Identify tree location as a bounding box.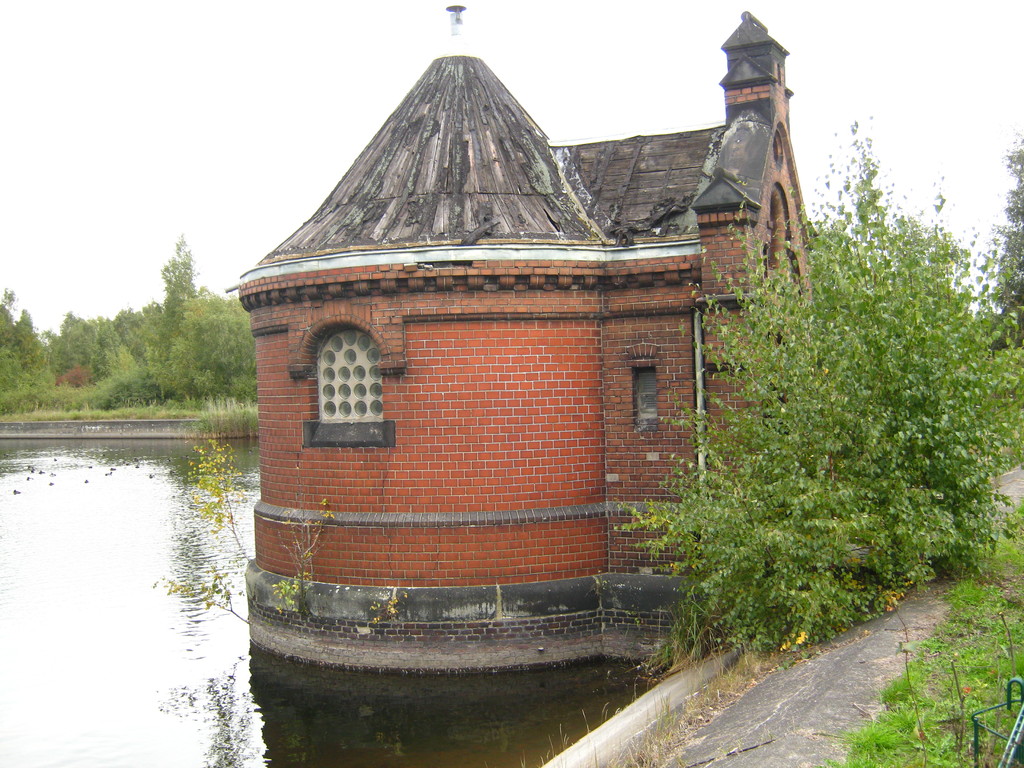
box(595, 191, 1005, 646).
